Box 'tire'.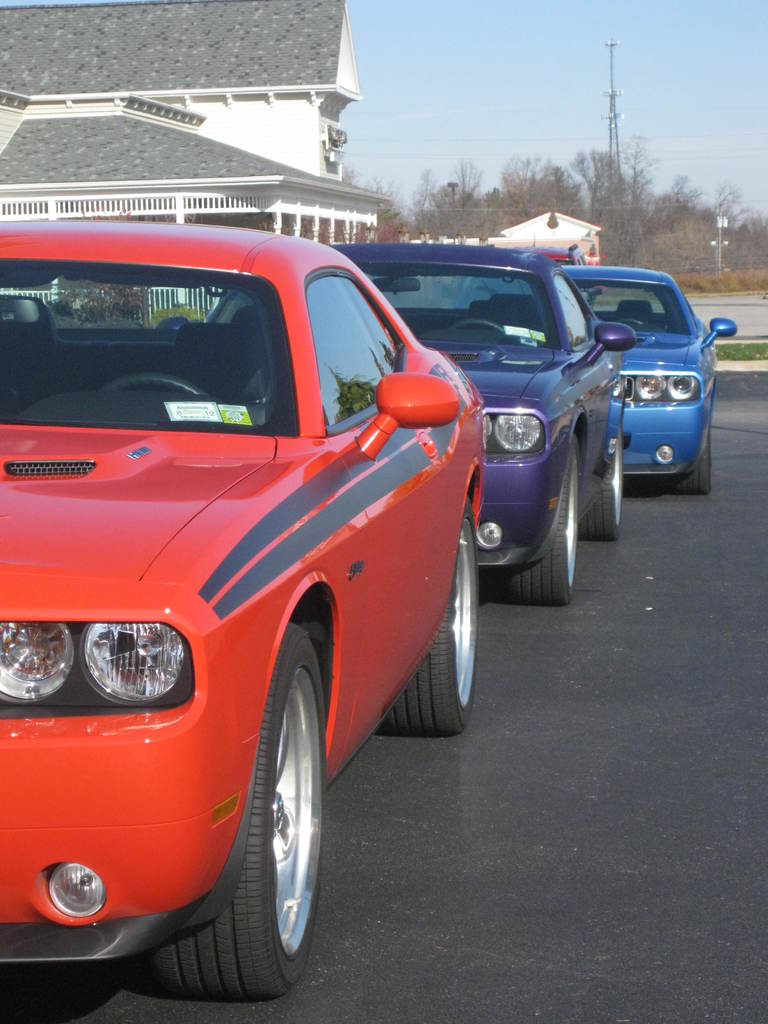
bbox(679, 422, 714, 499).
